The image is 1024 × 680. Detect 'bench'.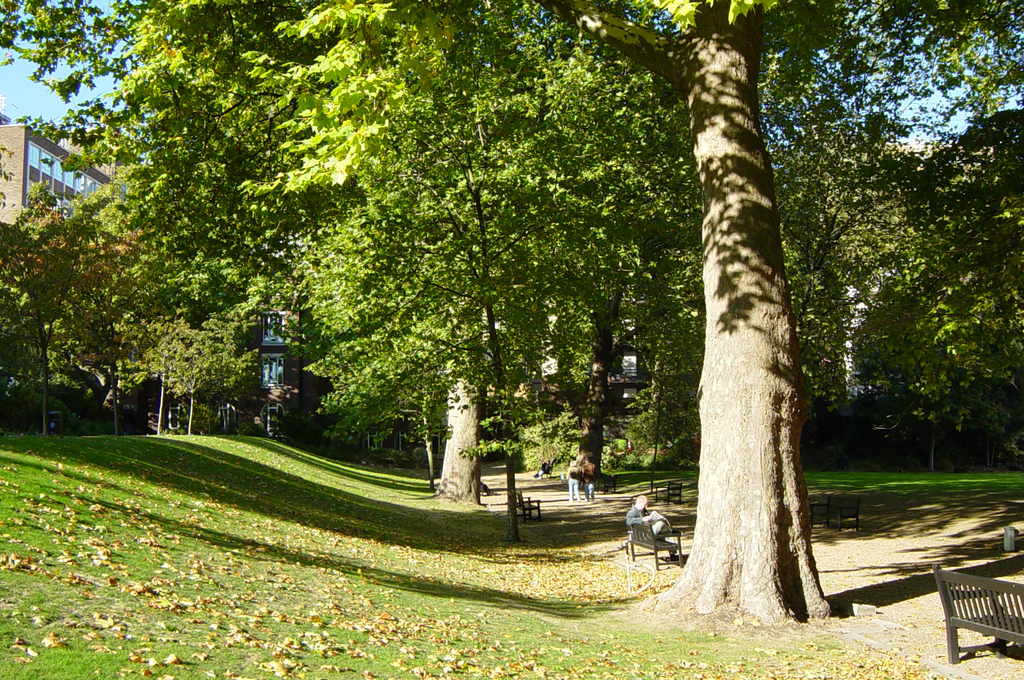
Detection: (515, 492, 542, 522).
